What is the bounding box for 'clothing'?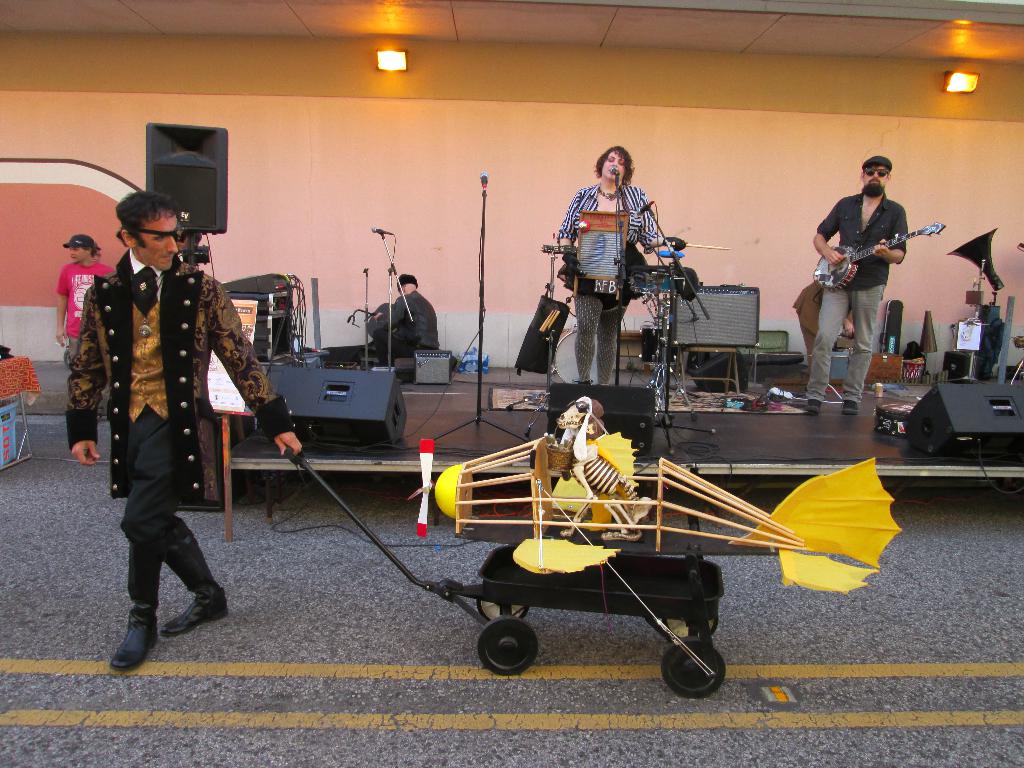
(61, 230, 259, 609).
